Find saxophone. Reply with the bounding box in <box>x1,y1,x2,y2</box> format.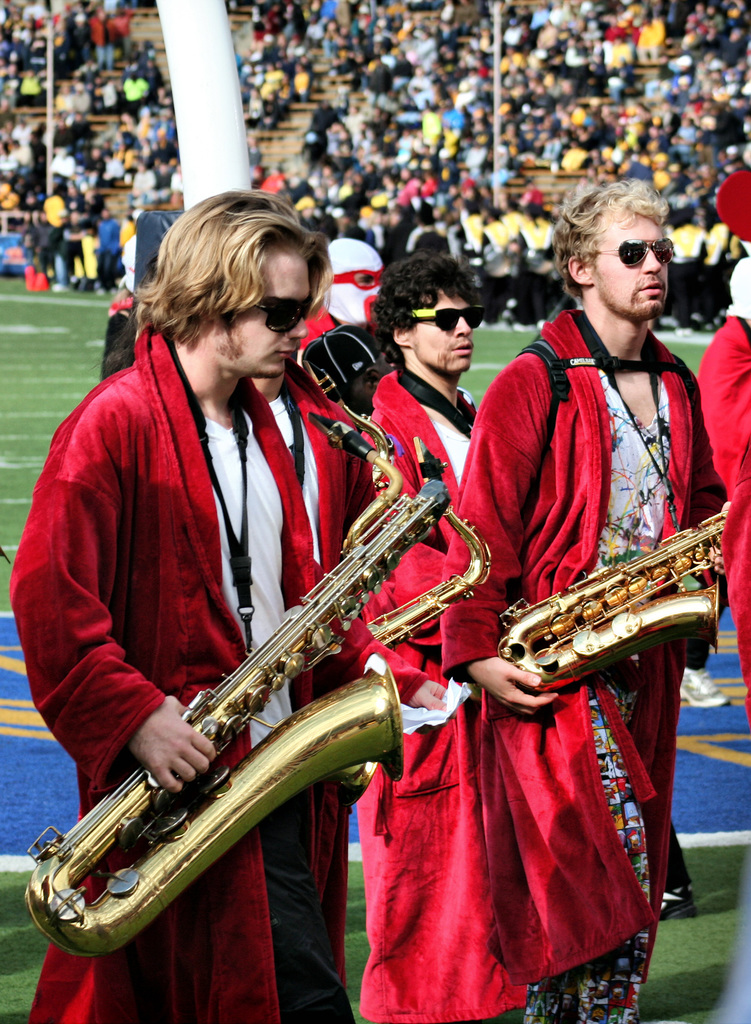
<box>320,433,490,812</box>.
